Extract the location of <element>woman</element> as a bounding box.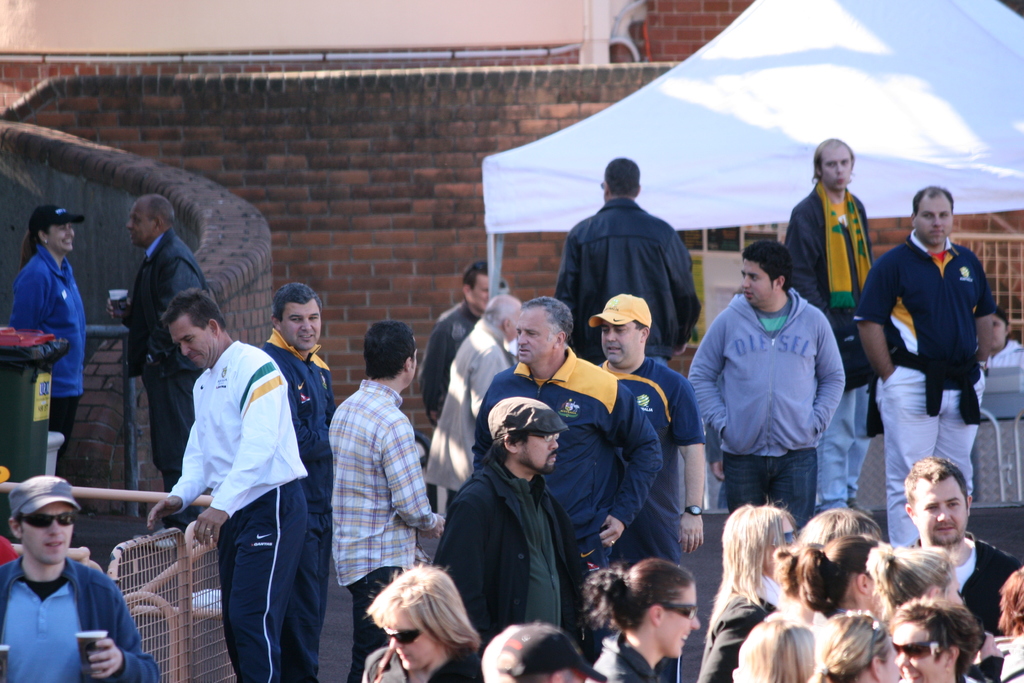
(871, 545, 967, 604).
